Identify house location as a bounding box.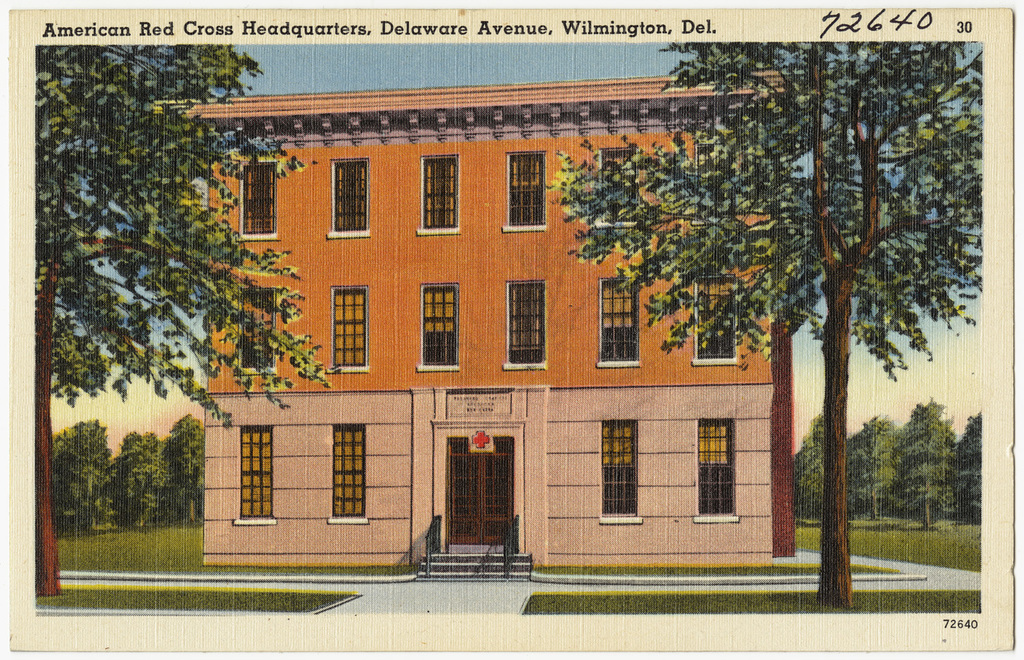
bbox=[150, 72, 784, 572].
